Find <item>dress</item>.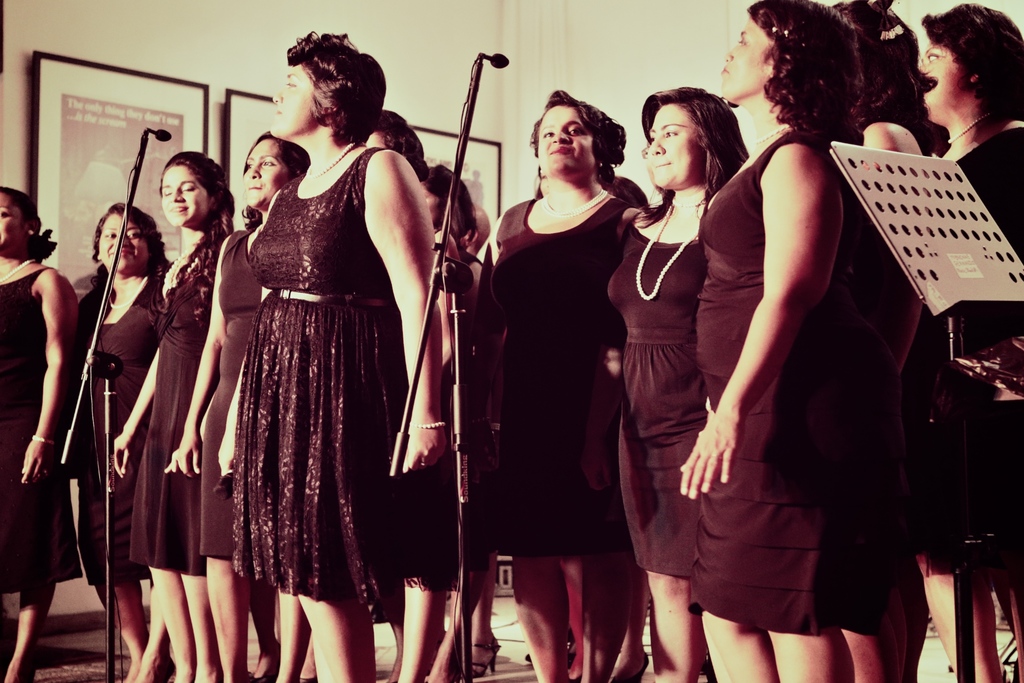
rect(916, 121, 1023, 572).
